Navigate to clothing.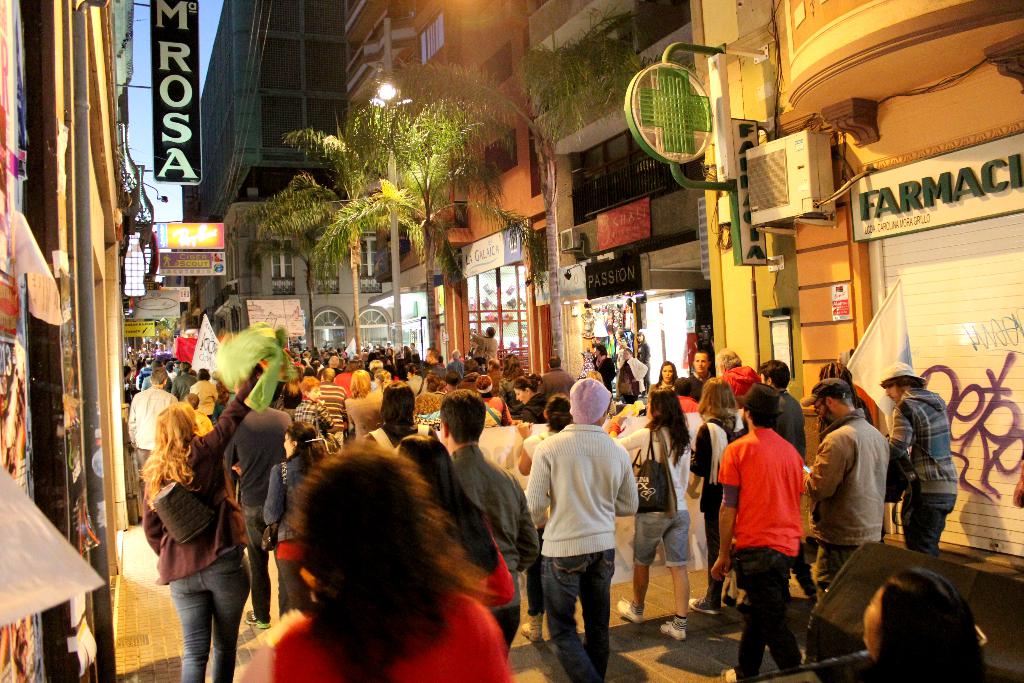
Navigation target: 348,399,378,443.
